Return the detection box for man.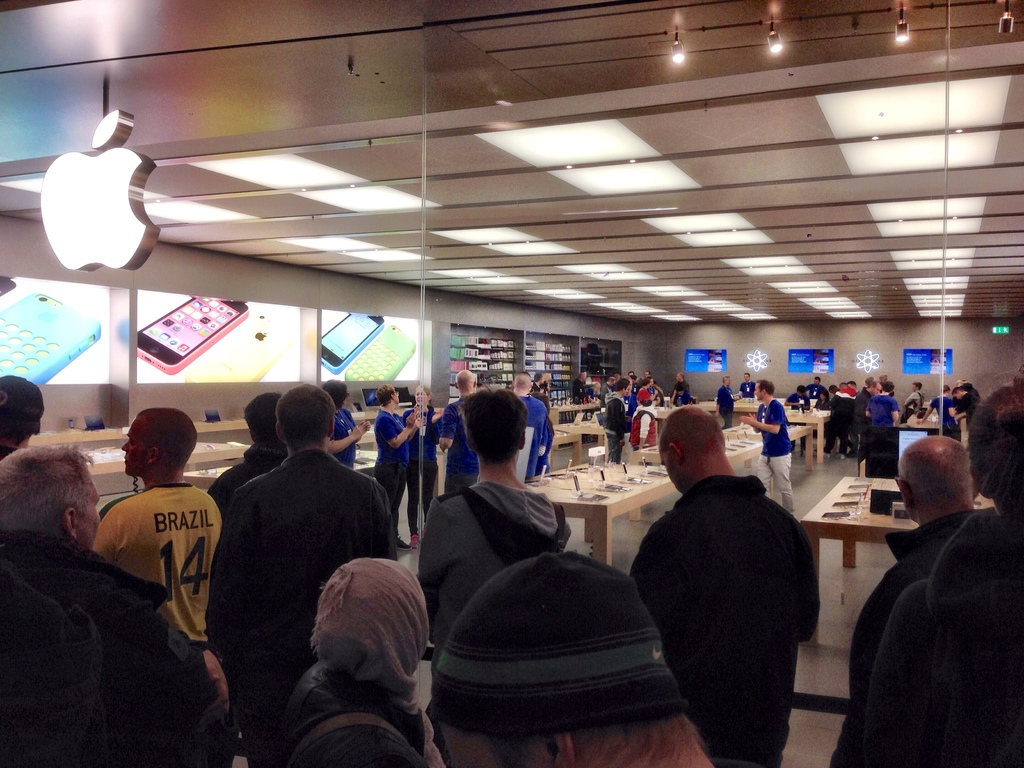
pyautogui.locateOnScreen(374, 384, 420, 552).
